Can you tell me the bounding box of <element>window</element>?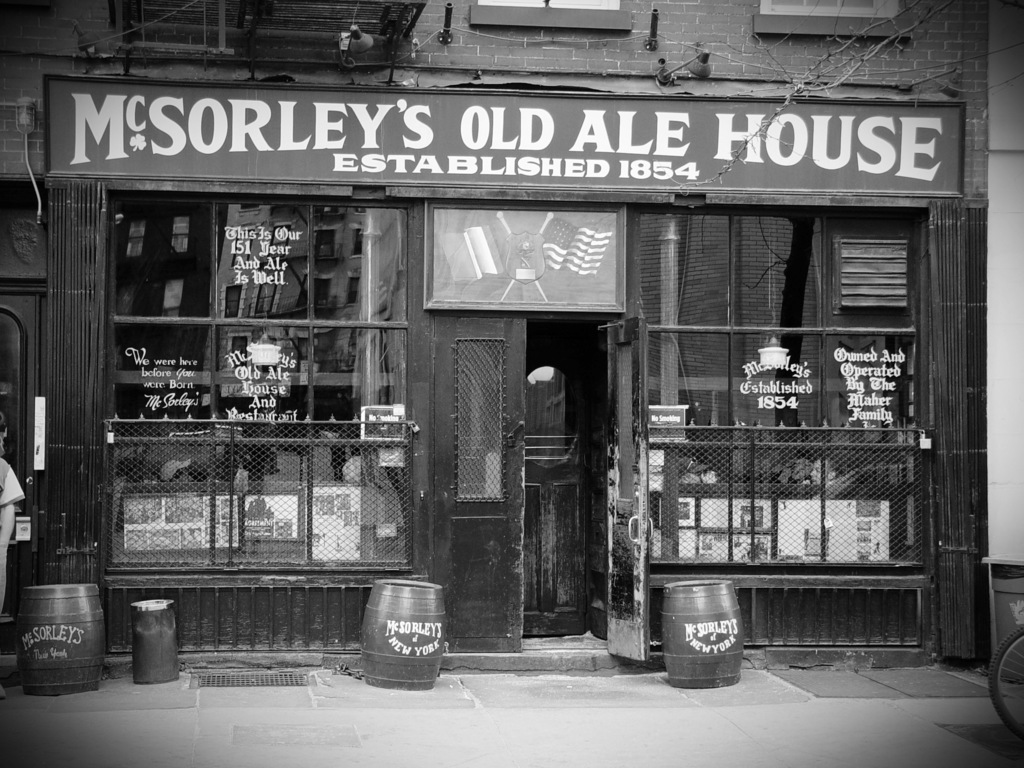
BBox(637, 207, 929, 556).
